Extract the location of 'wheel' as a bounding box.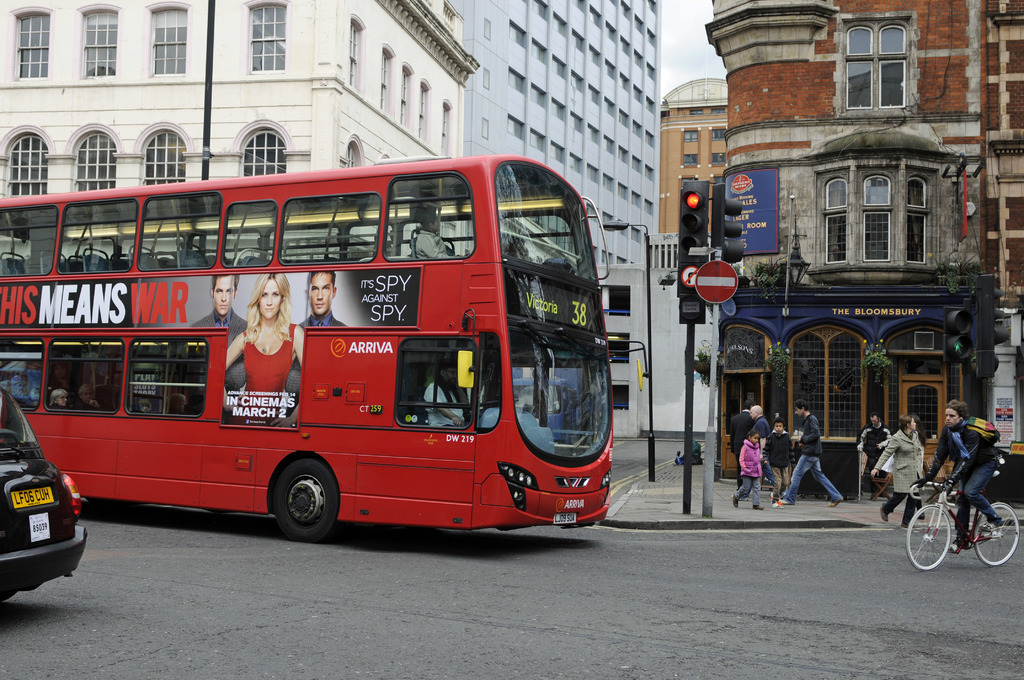
975/501/1023/565.
